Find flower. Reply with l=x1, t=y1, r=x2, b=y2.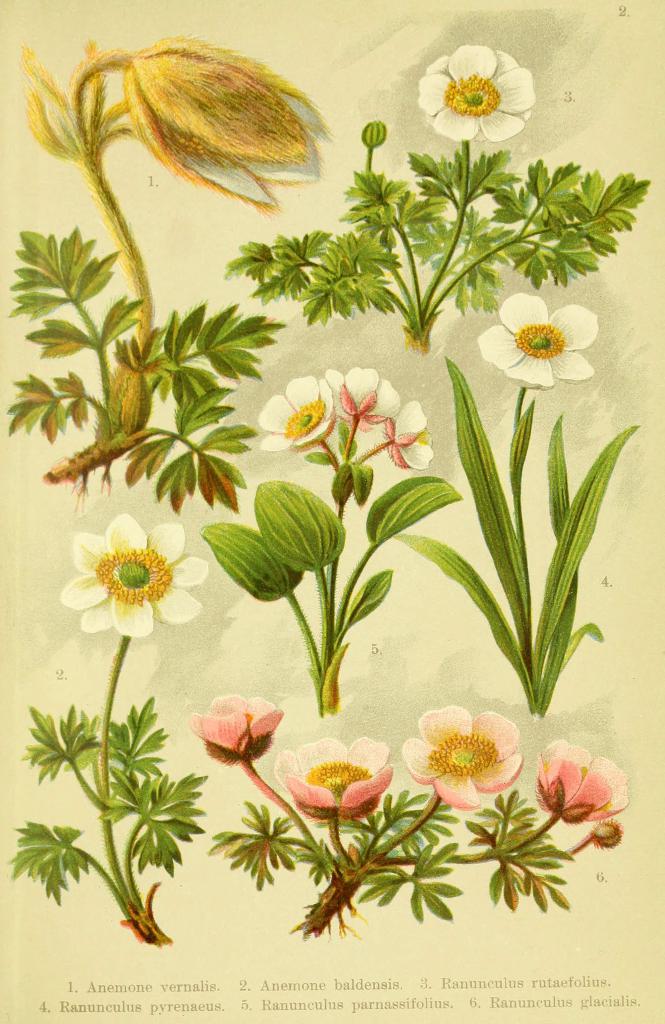
l=192, t=691, r=283, b=762.
